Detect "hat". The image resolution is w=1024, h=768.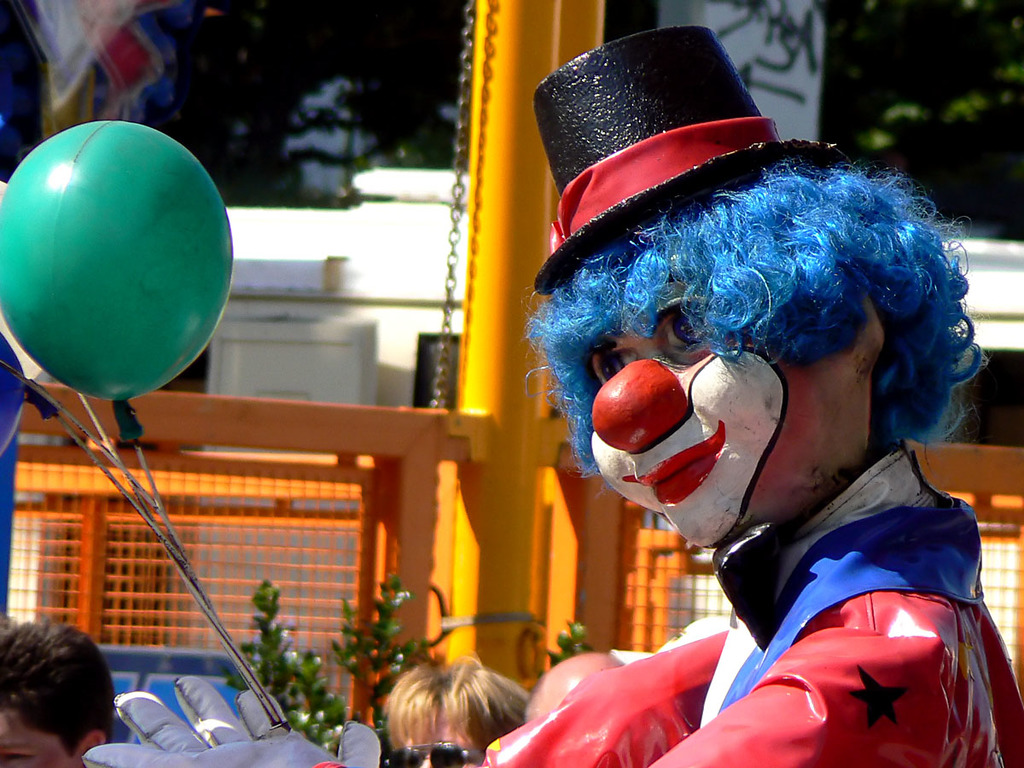
[left=532, top=21, right=841, bottom=296].
